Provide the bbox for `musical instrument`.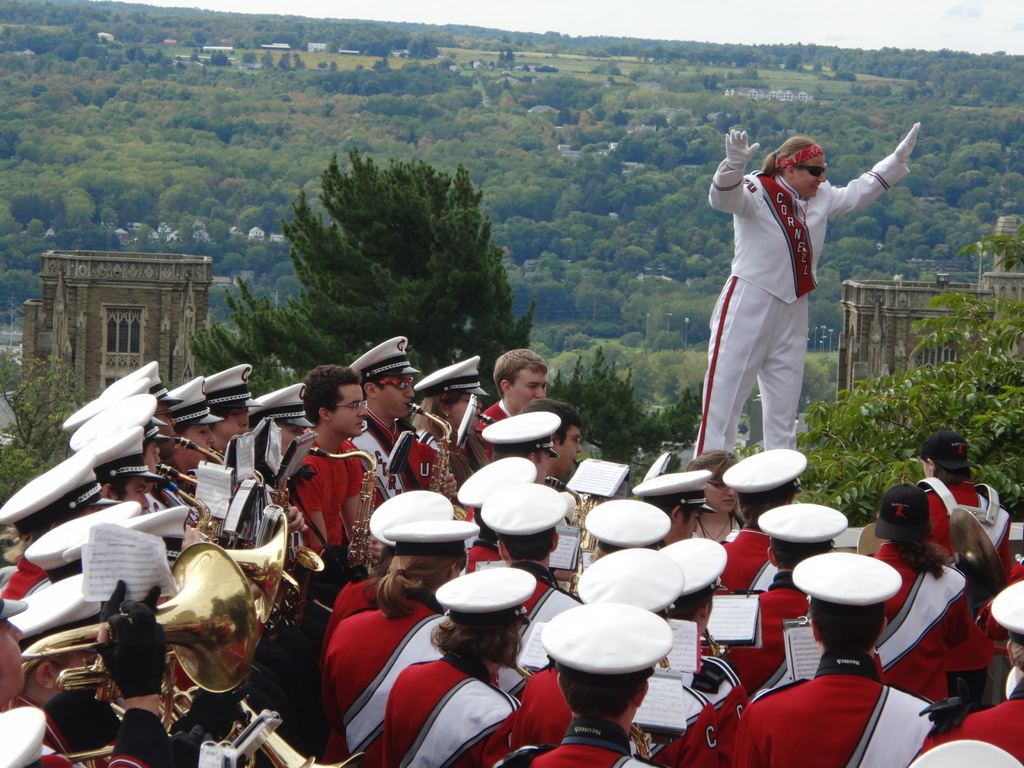
region(699, 625, 744, 660).
